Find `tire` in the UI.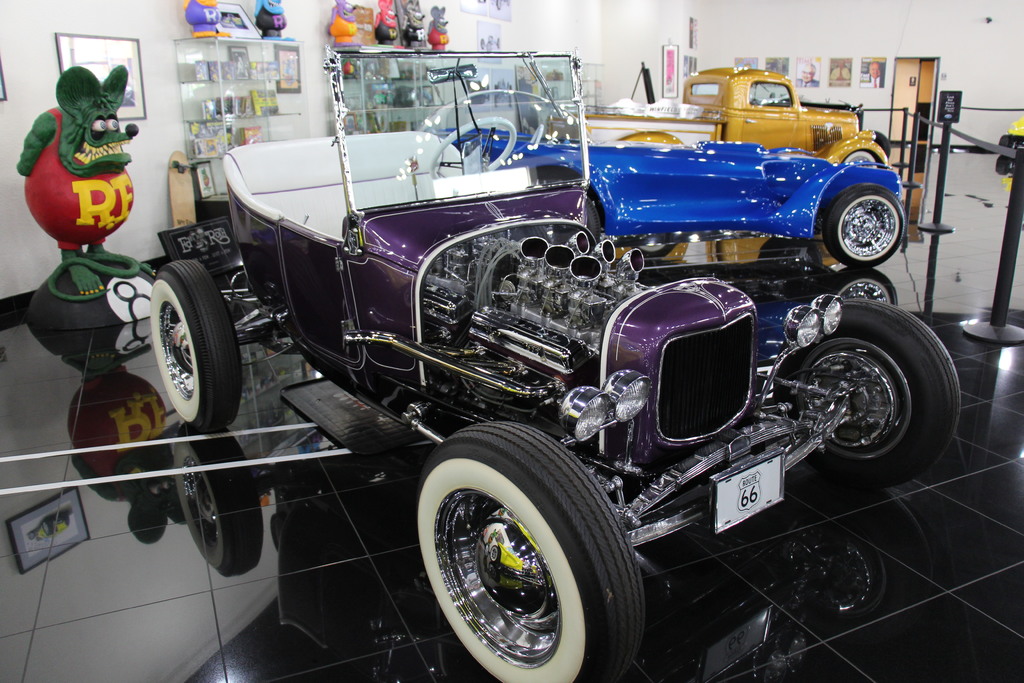
UI element at BBox(1000, 135, 1013, 147).
